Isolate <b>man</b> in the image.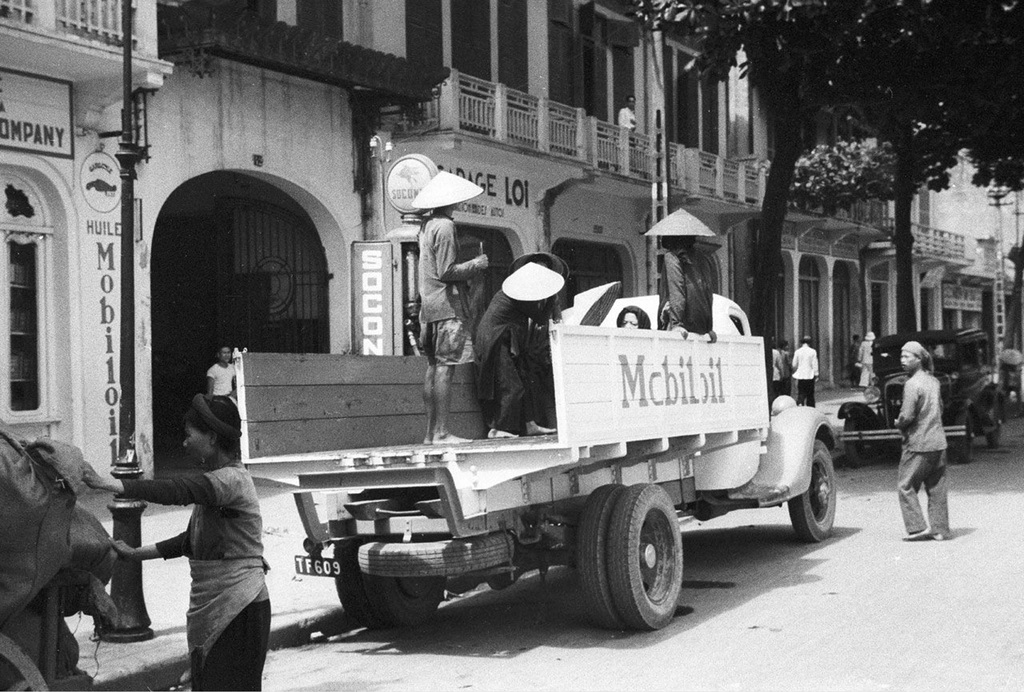
Isolated region: select_region(897, 335, 973, 548).
